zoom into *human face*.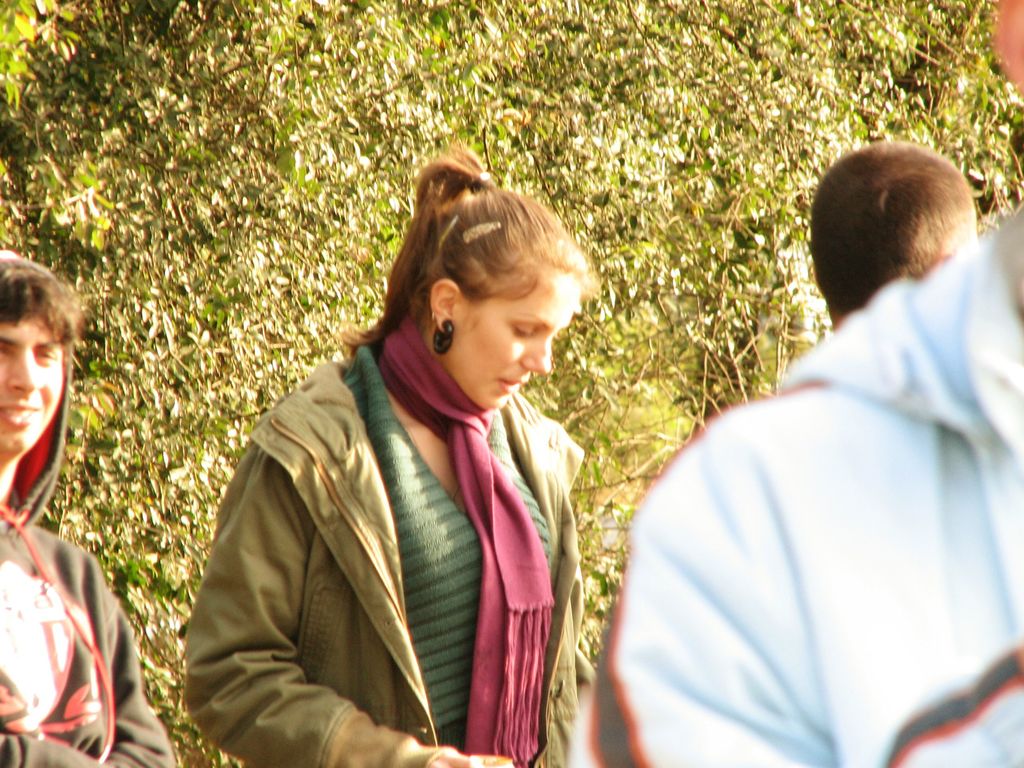
Zoom target: (447,262,584,405).
